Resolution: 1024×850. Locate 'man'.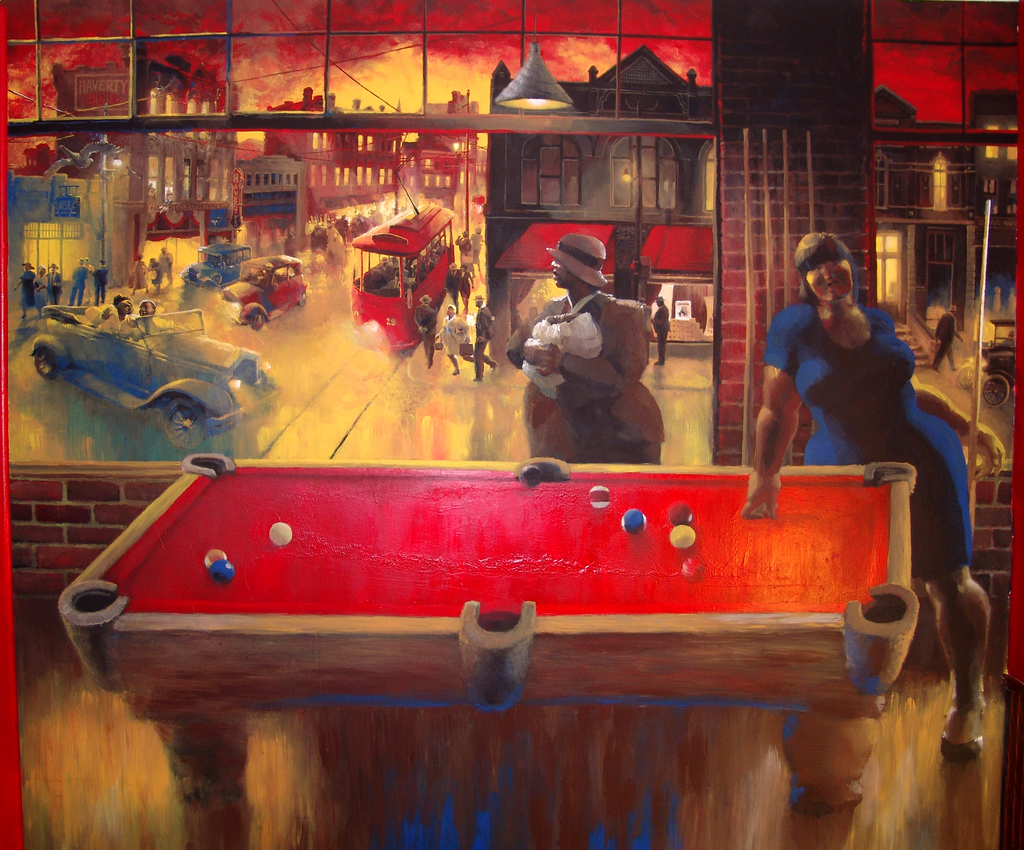
select_region(508, 234, 669, 465).
